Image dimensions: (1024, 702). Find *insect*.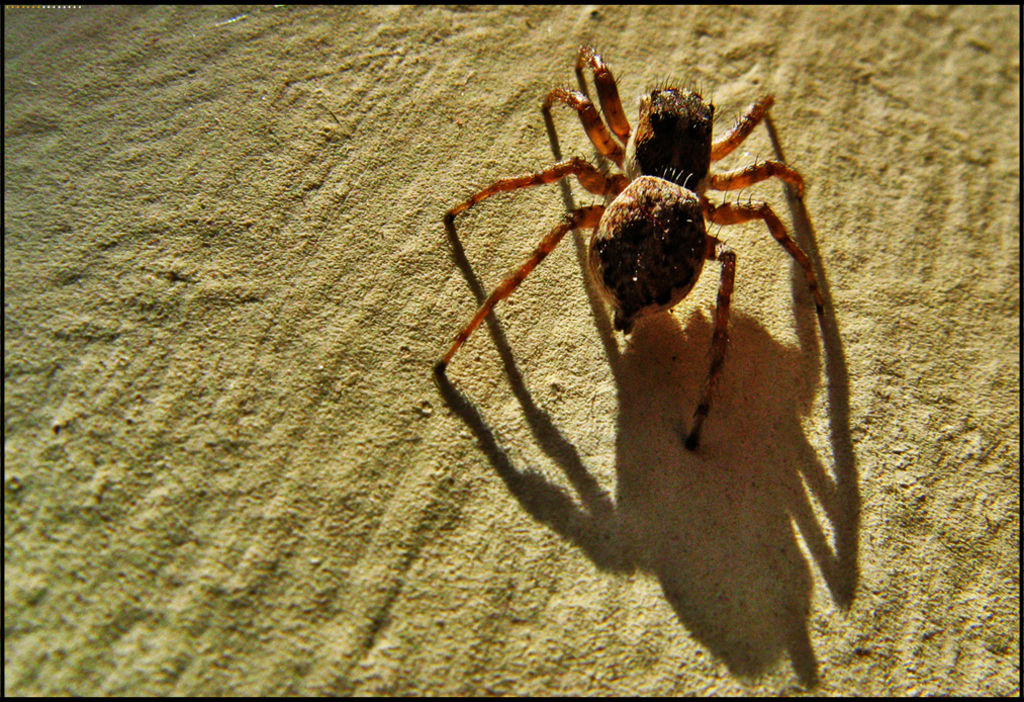
432,40,825,437.
